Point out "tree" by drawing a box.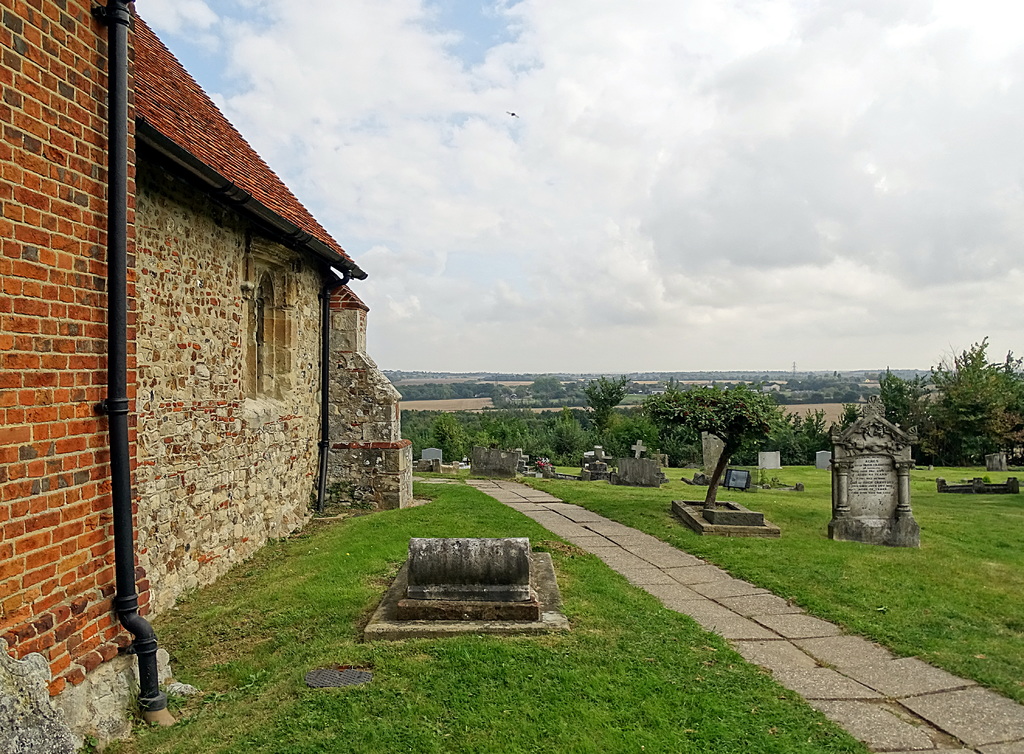
left=650, top=378, right=804, bottom=524.
